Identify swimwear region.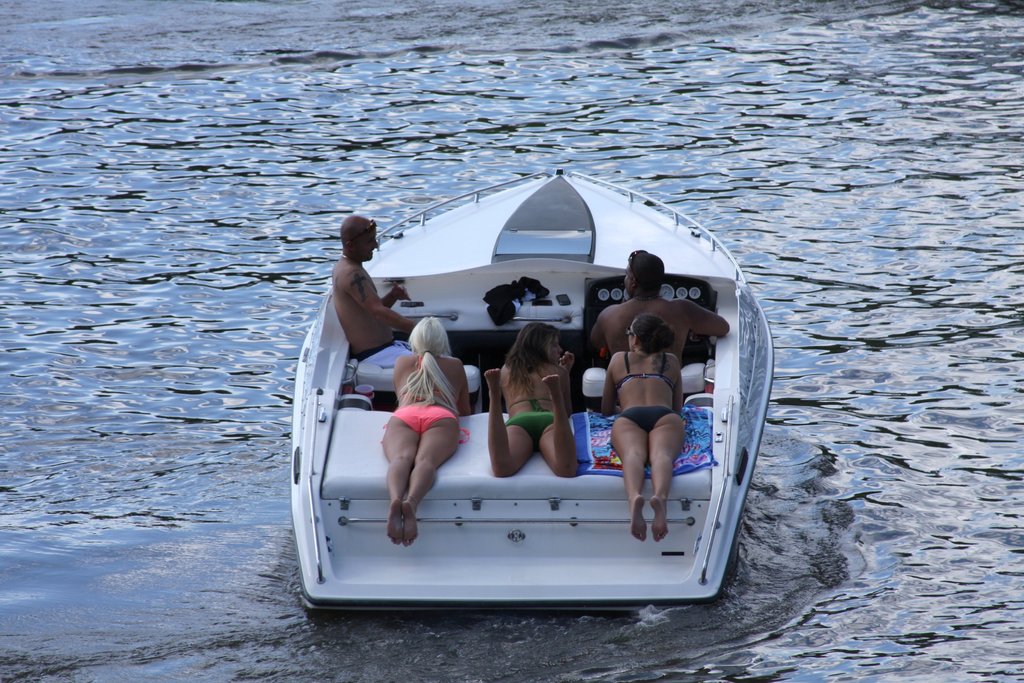
Region: select_region(506, 409, 560, 446).
